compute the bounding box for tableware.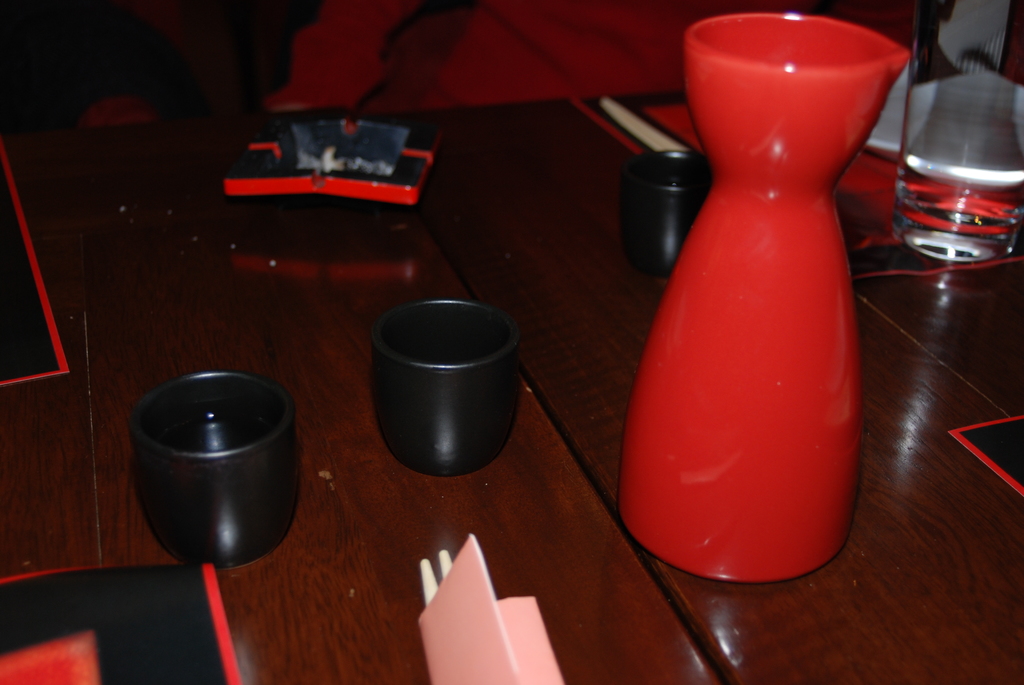
bbox=[378, 305, 536, 482].
